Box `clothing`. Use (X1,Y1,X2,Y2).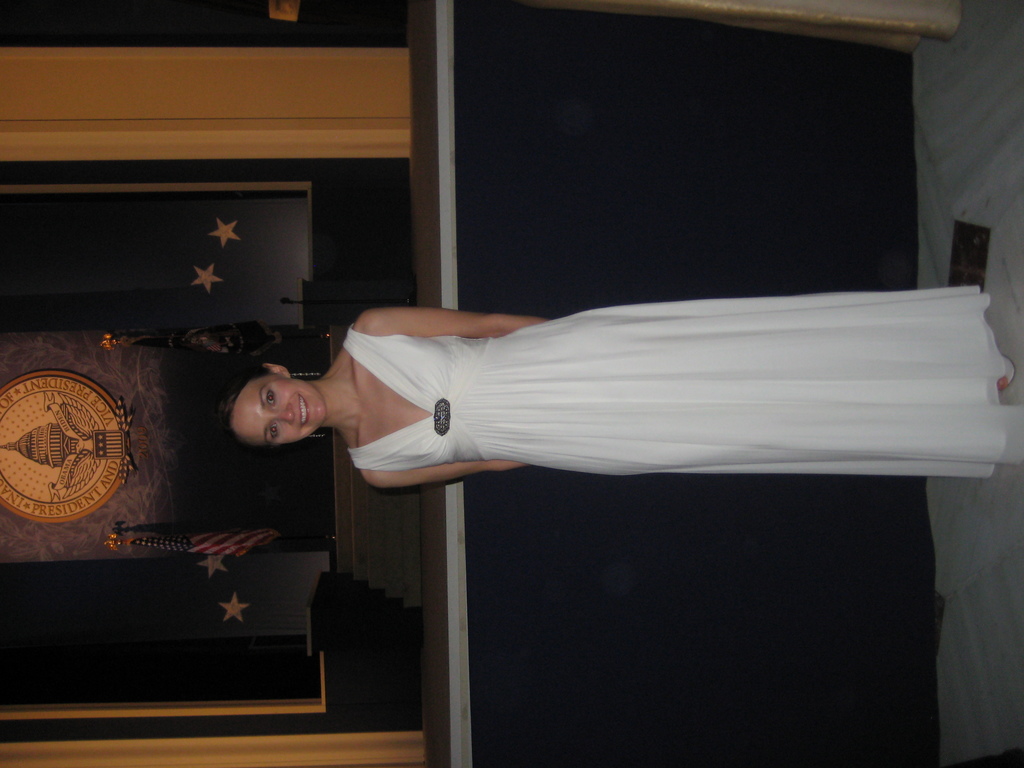
(240,289,1023,523).
